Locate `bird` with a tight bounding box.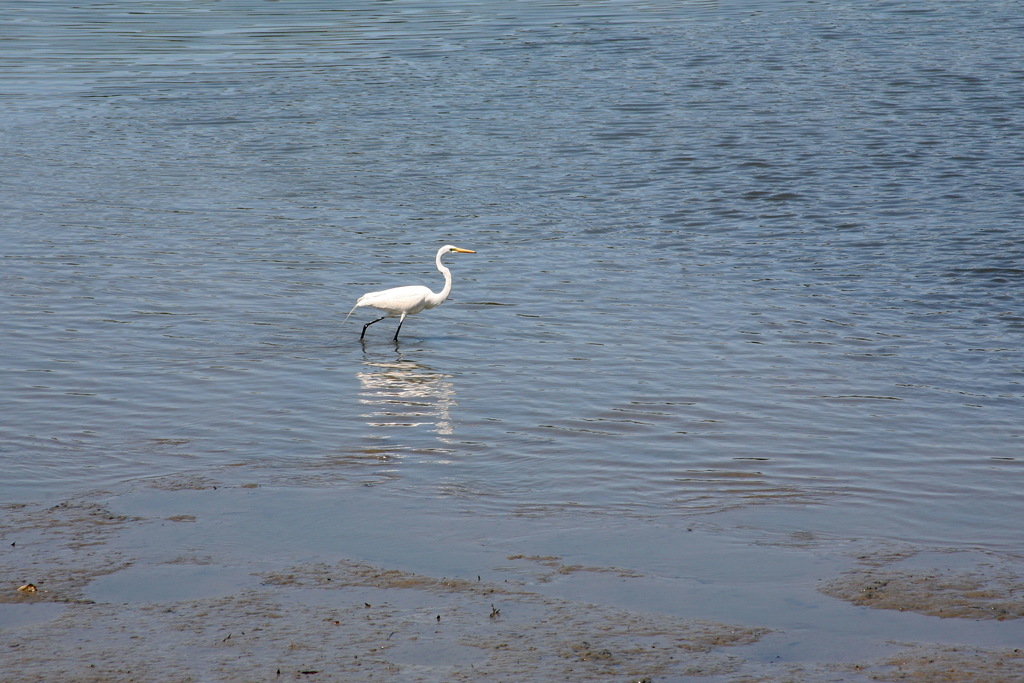
345/247/476/355.
